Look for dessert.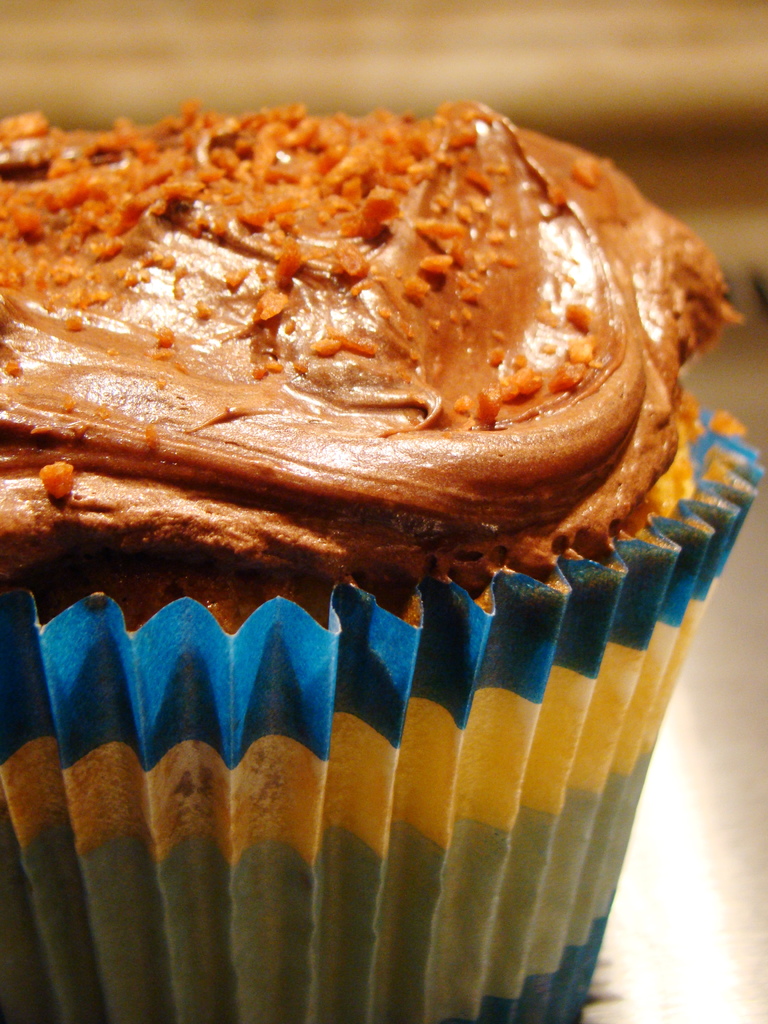
Found: (x1=15, y1=116, x2=732, y2=636).
